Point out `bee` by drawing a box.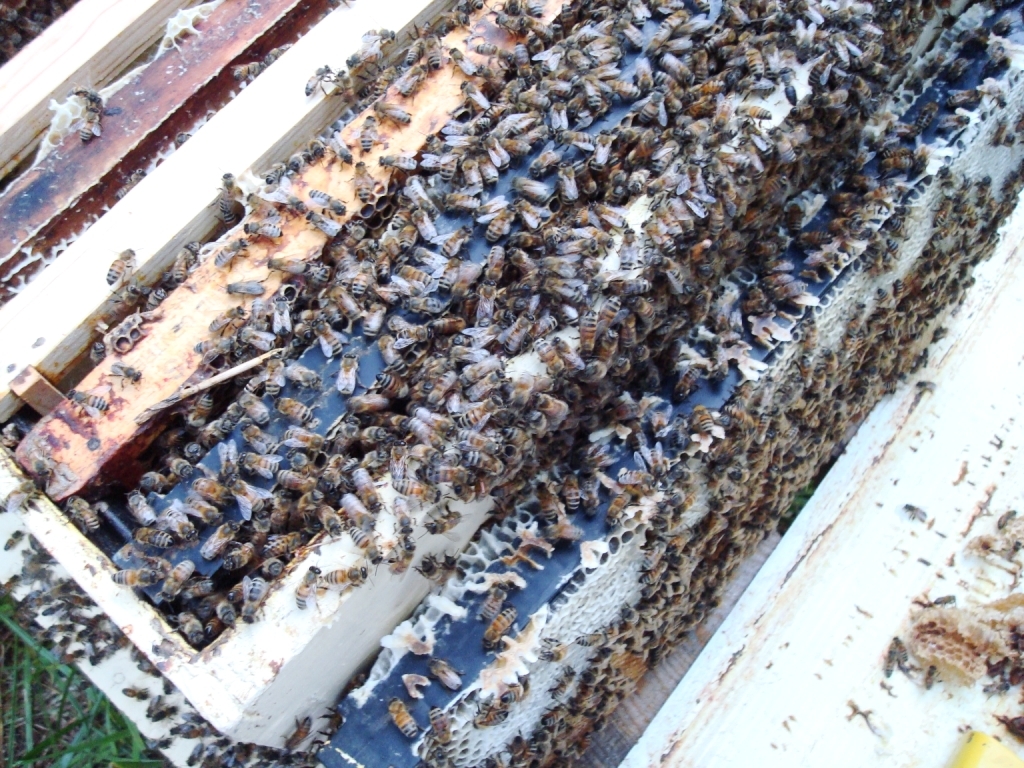
{"x1": 410, "y1": 207, "x2": 435, "y2": 247}.
